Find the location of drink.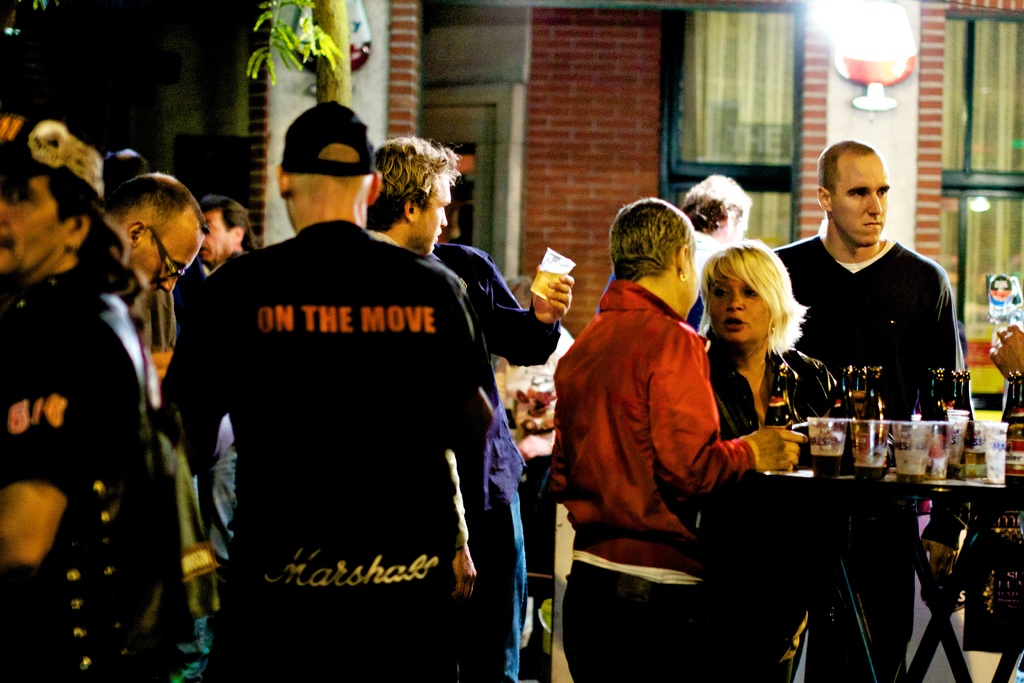
Location: detection(529, 268, 570, 300).
